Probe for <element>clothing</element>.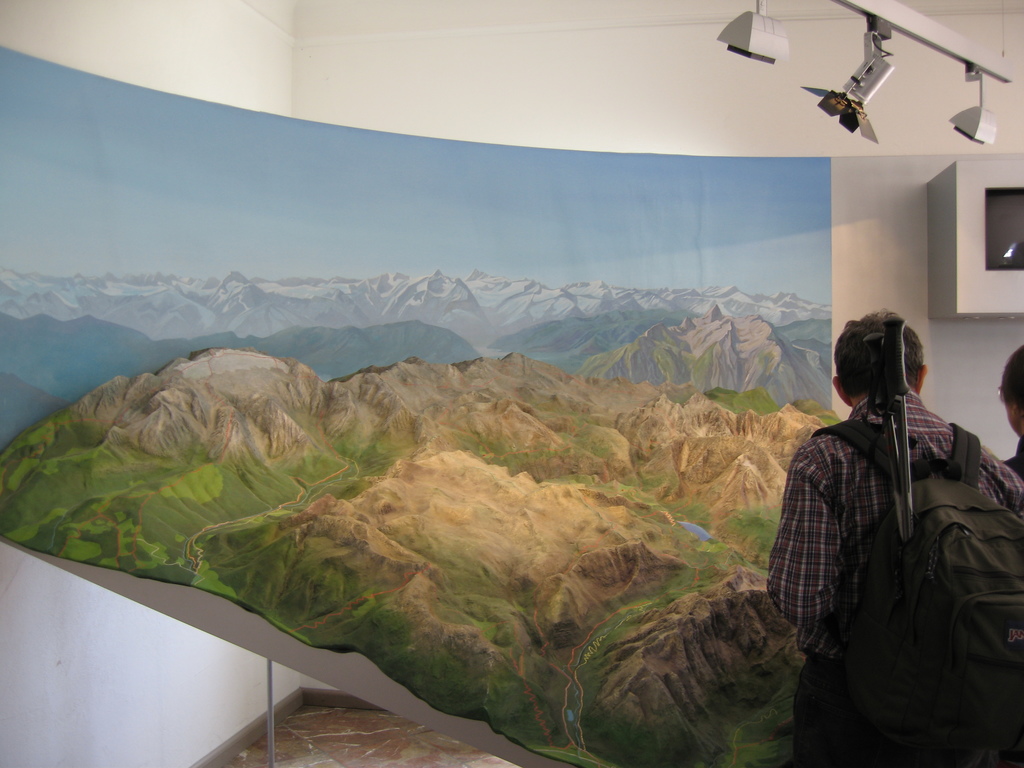
Probe result: [773,327,1023,761].
